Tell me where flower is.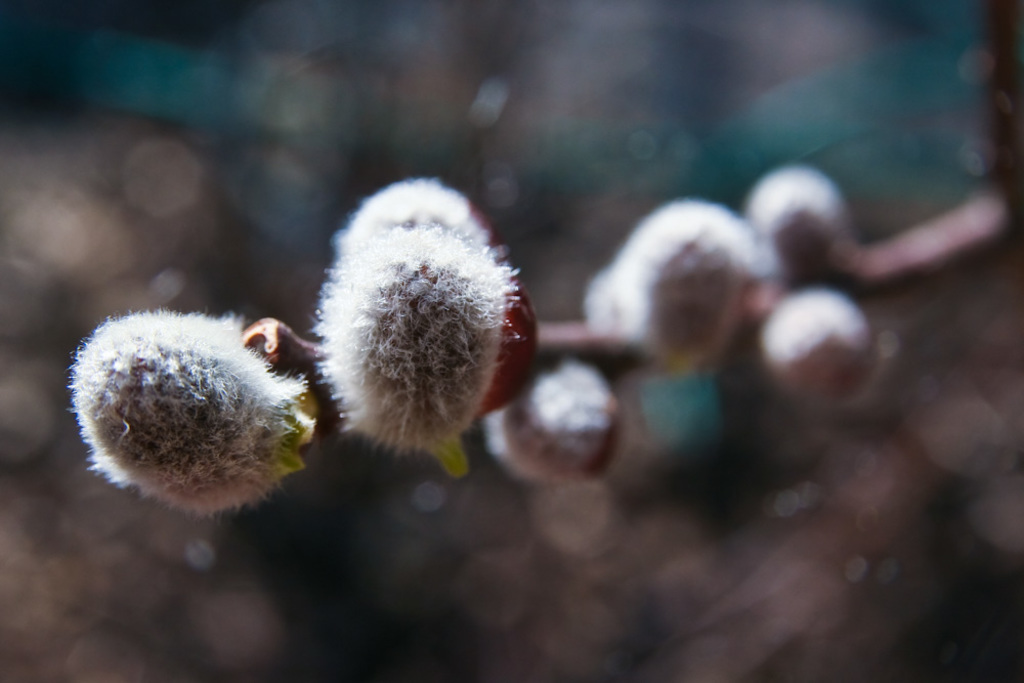
flower is at BBox(742, 165, 849, 282).
